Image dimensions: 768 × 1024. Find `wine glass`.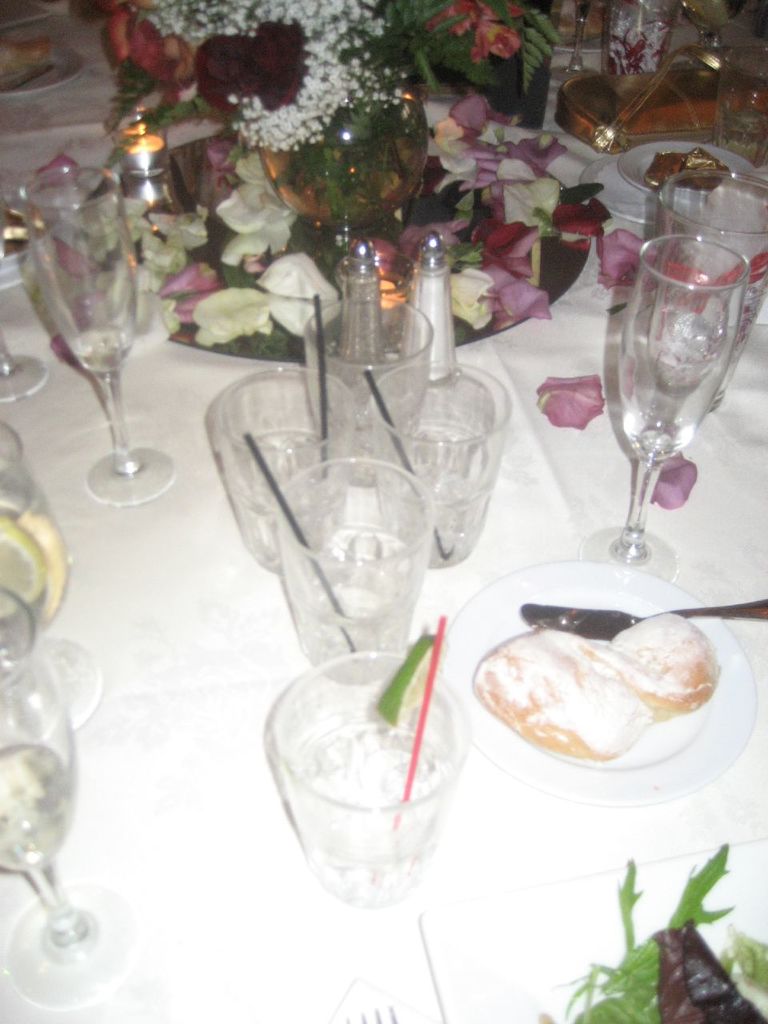
x1=0, y1=579, x2=134, y2=1015.
